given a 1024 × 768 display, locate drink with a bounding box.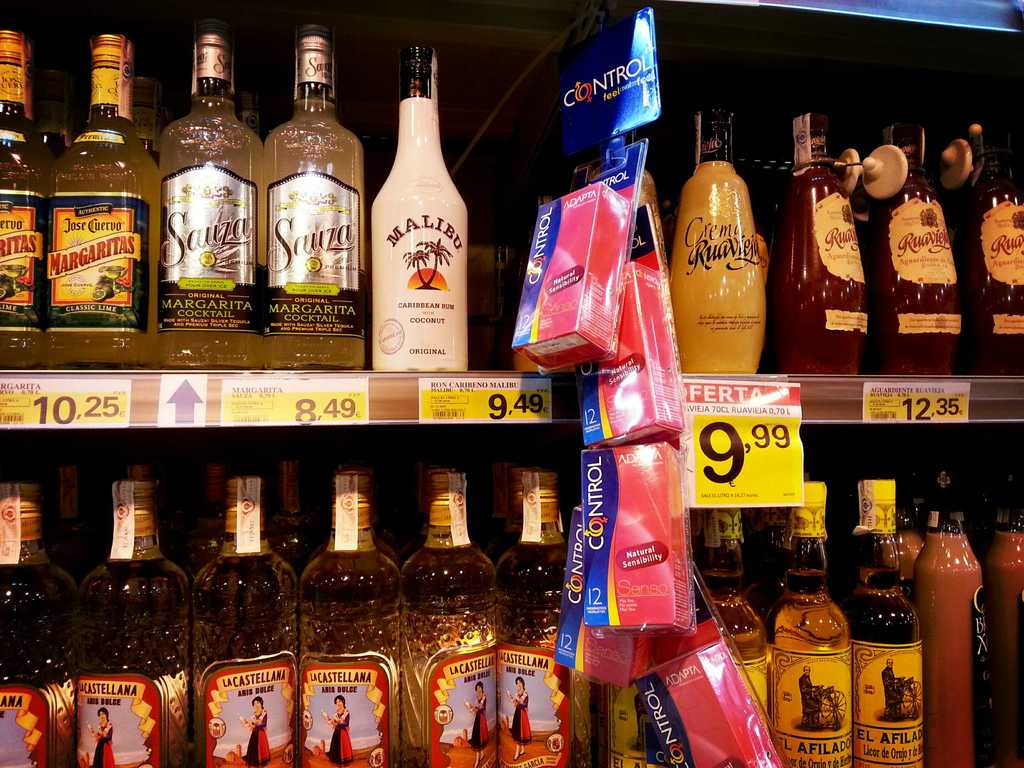
Located: left=84, top=477, right=188, bottom=767.
